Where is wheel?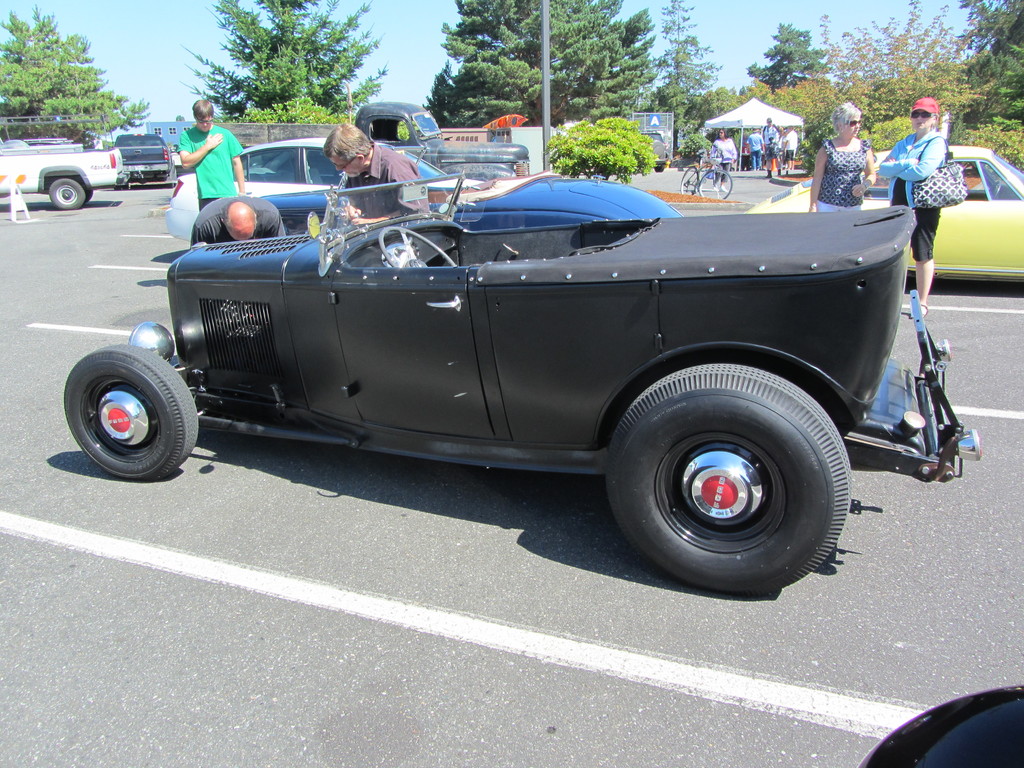
(left=84, top=189, right=92, bottom=204).
